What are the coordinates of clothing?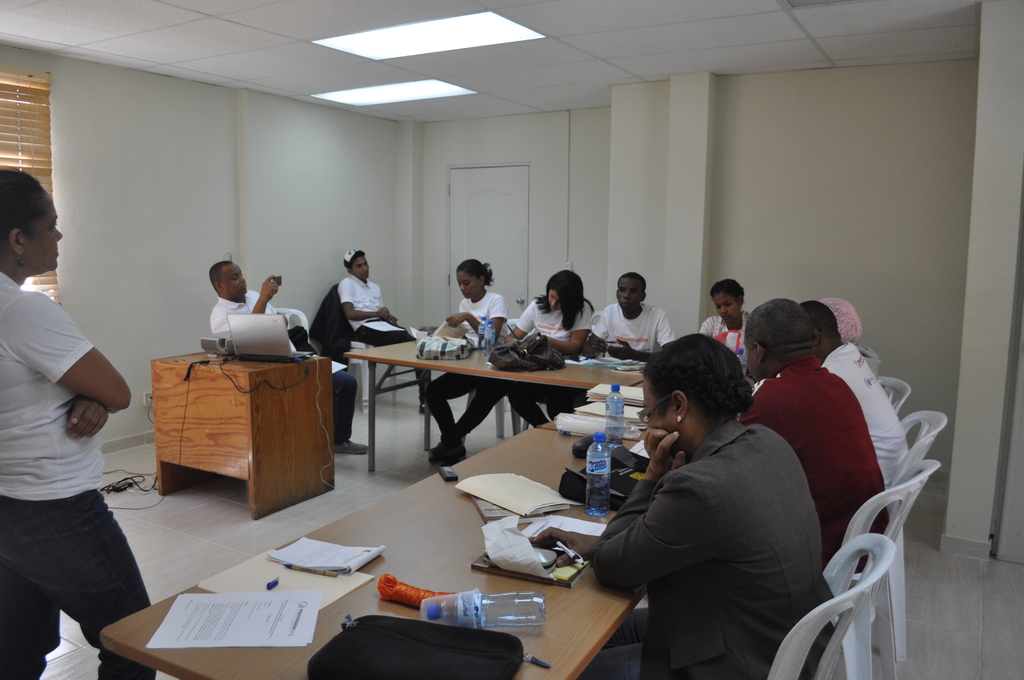
[588, 298, 672, 360].
